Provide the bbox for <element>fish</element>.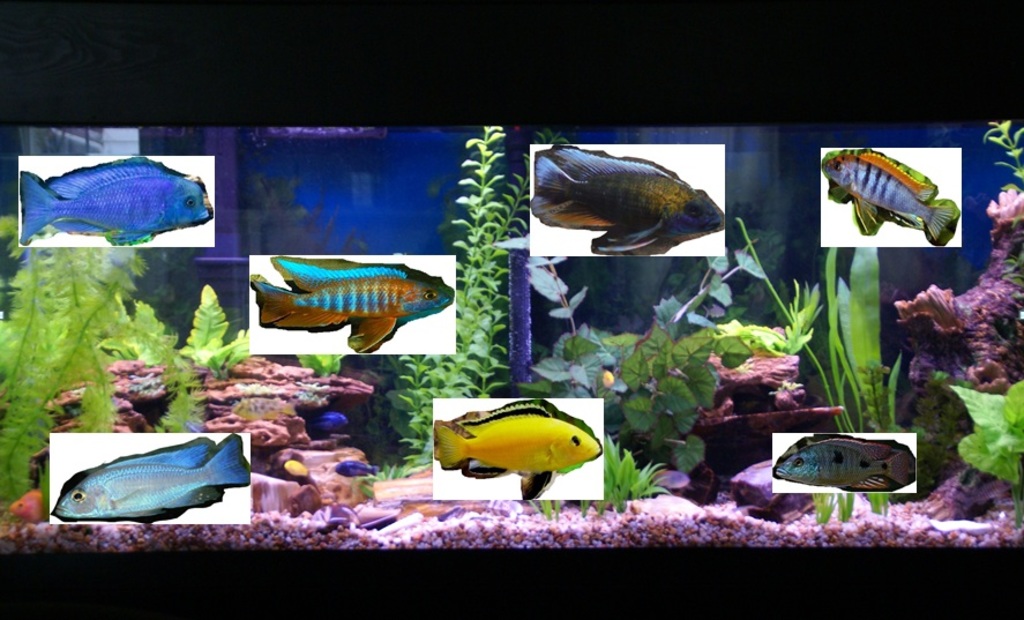
530, 141, 727, 256.
